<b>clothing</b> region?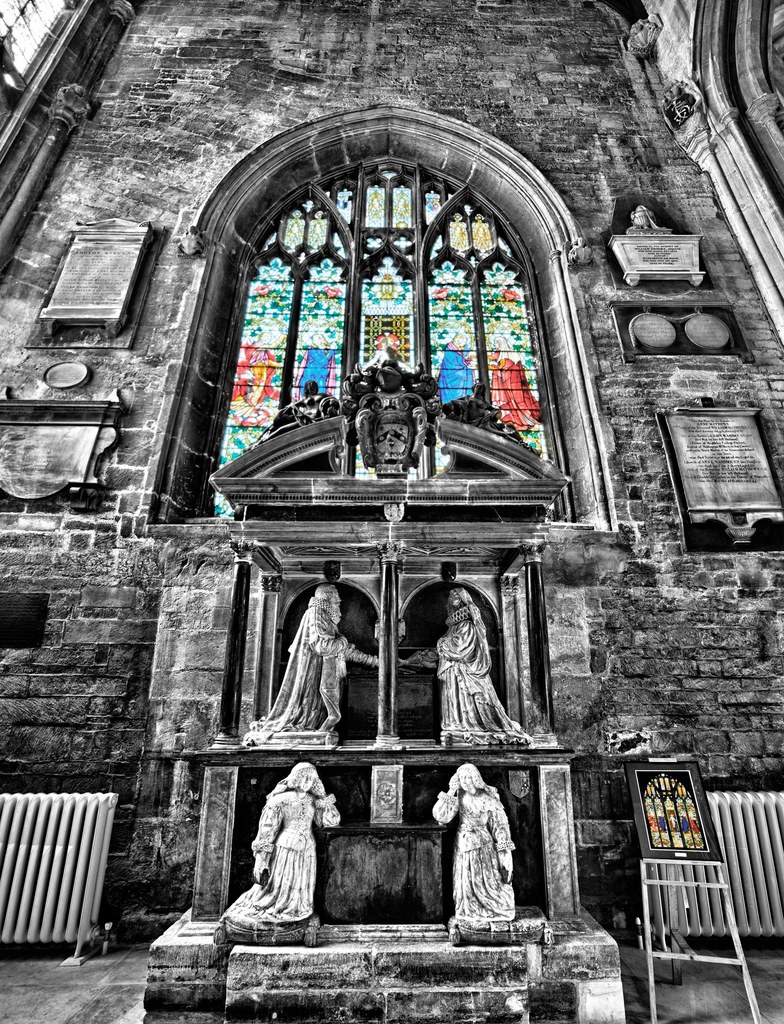
295:344:336:400
